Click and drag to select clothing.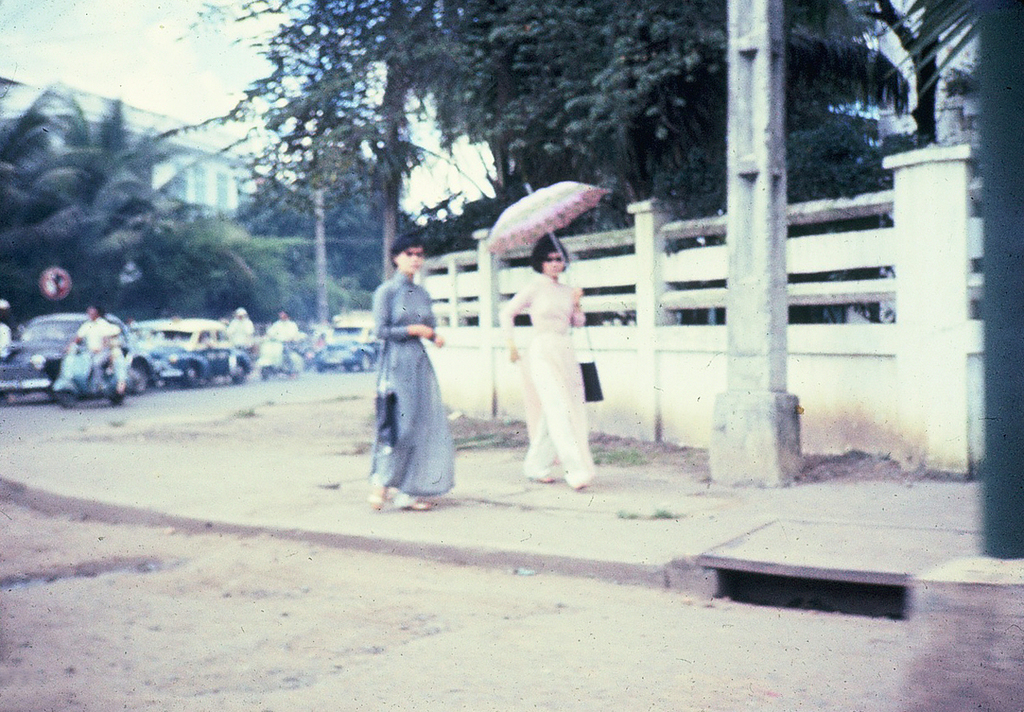
Selection: <box>224,316,253,350</box>.
